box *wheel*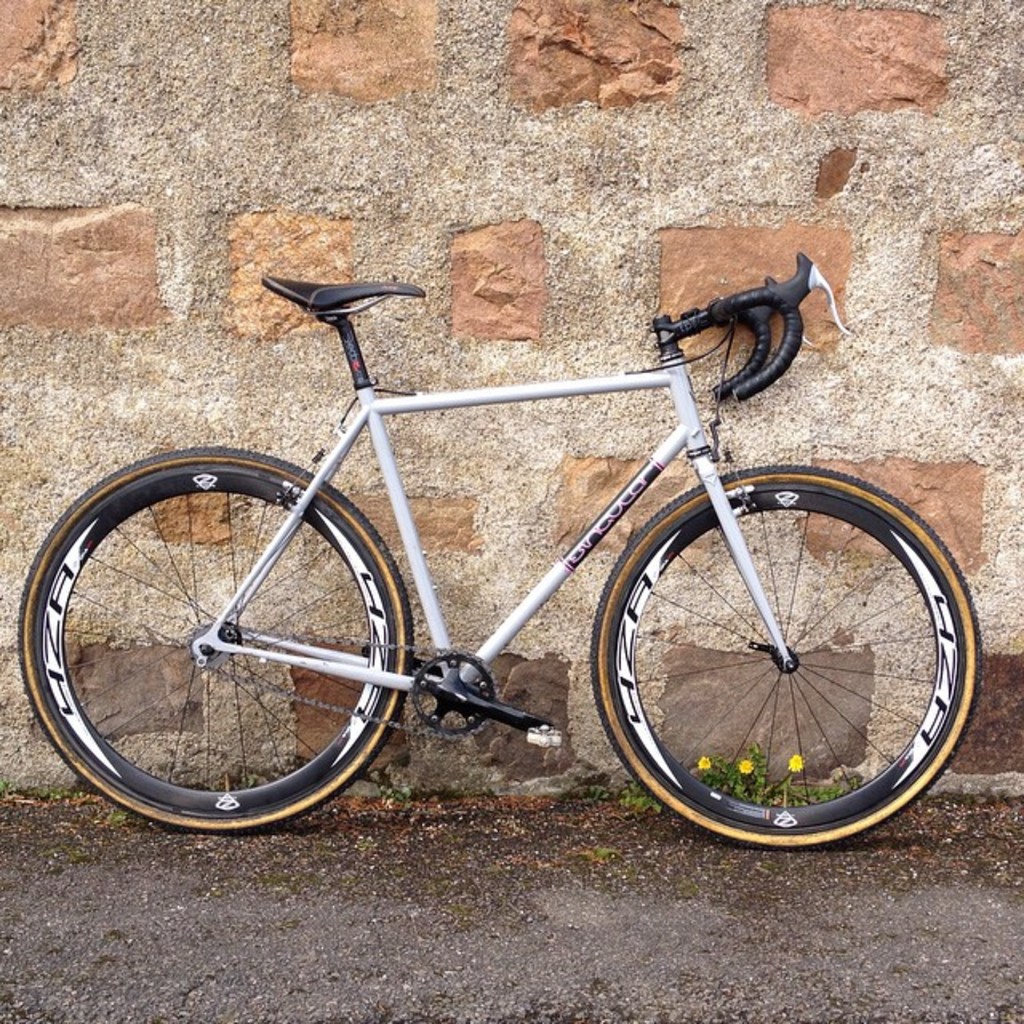
BBox(21, 446, 411, 829)
